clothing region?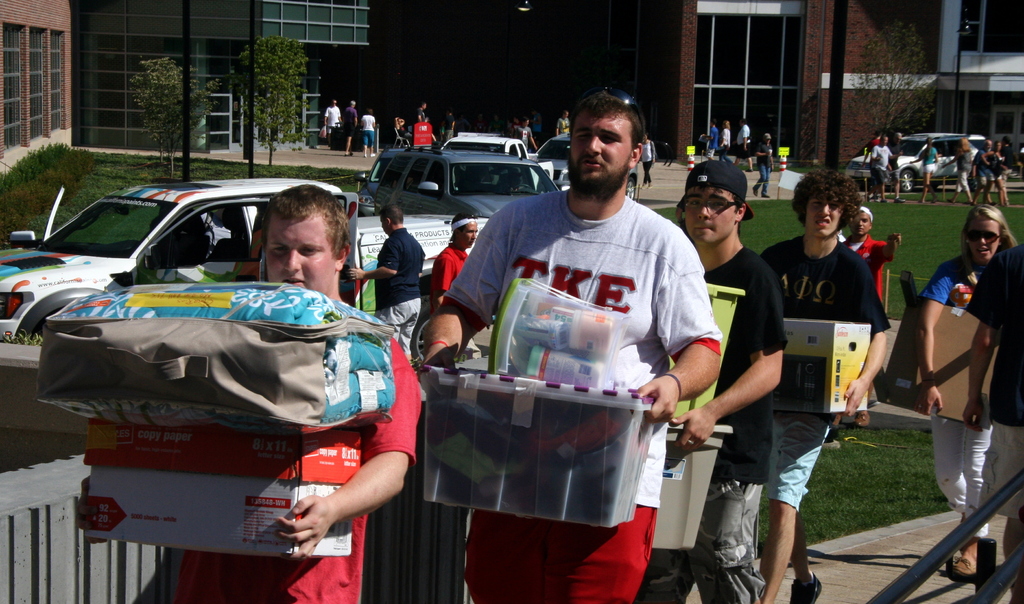
locate(511, 126, 532, 150)
